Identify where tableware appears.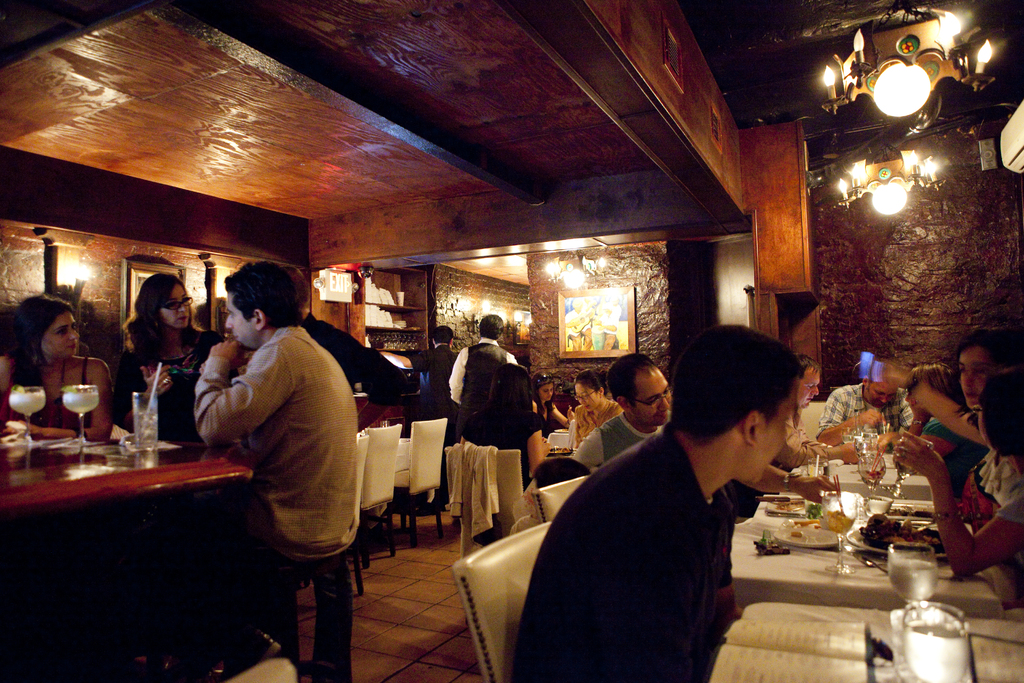
Appears at (851, 453, 884, 493).
